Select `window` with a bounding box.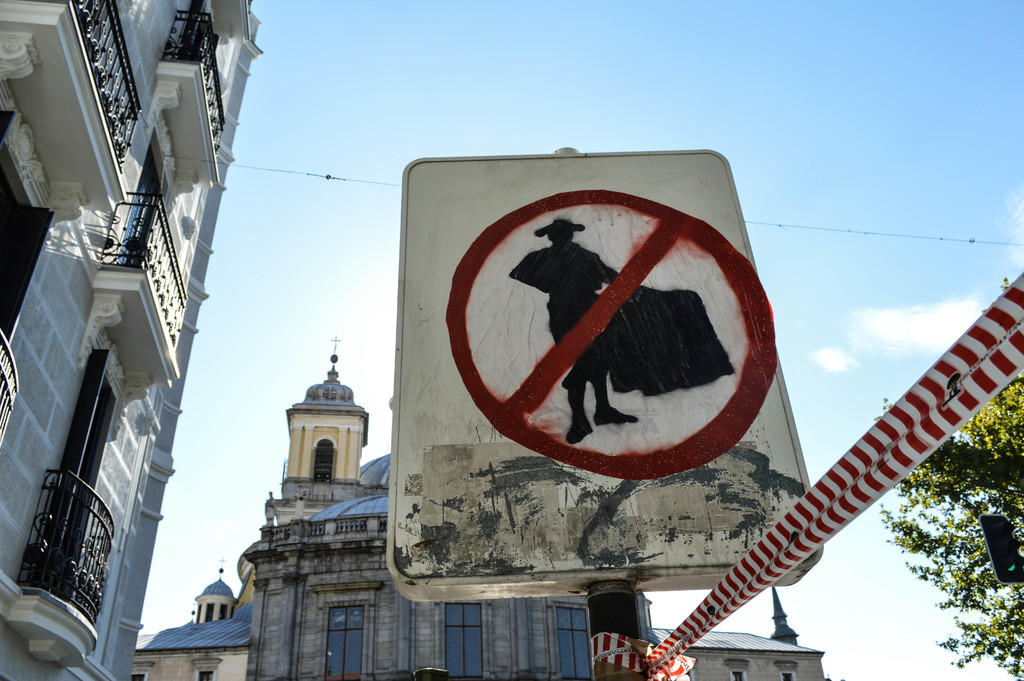
pyautogui.locateOnScreen(323, 593, 363, 680).
